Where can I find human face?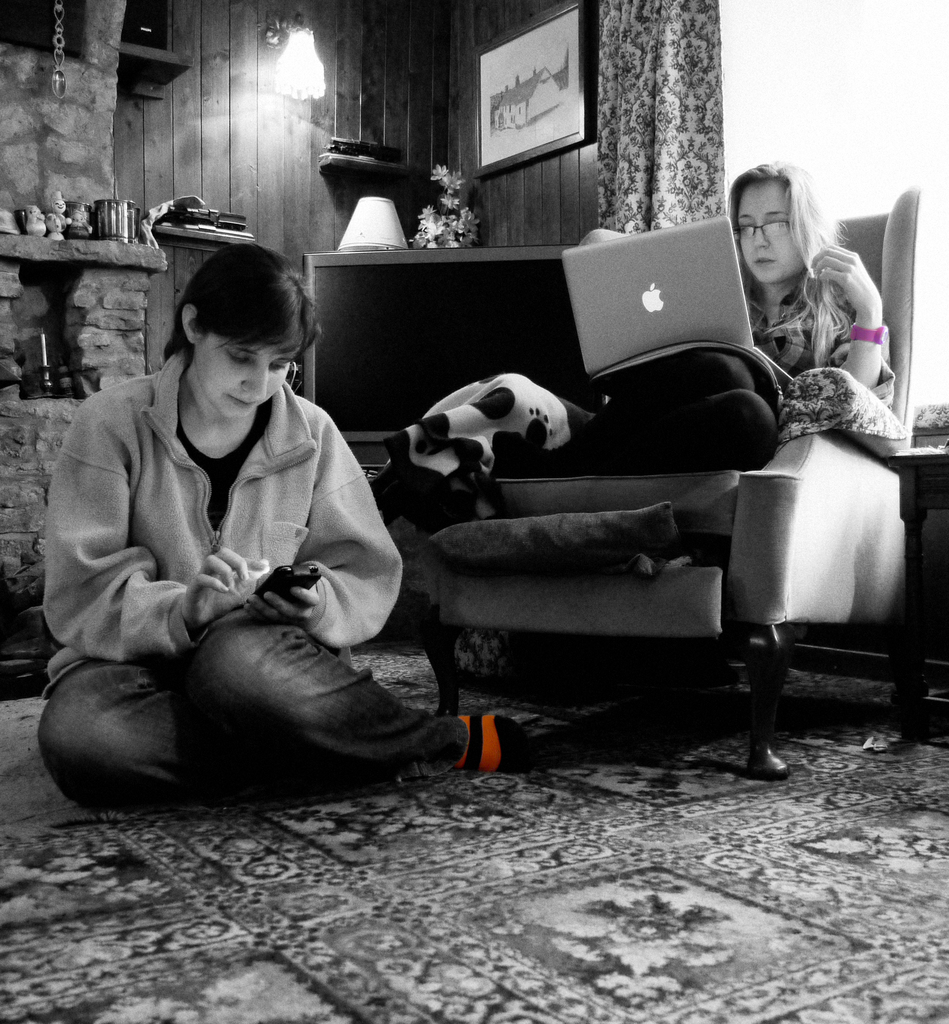
You can find it at BBox(736, 177, 799, 287).
